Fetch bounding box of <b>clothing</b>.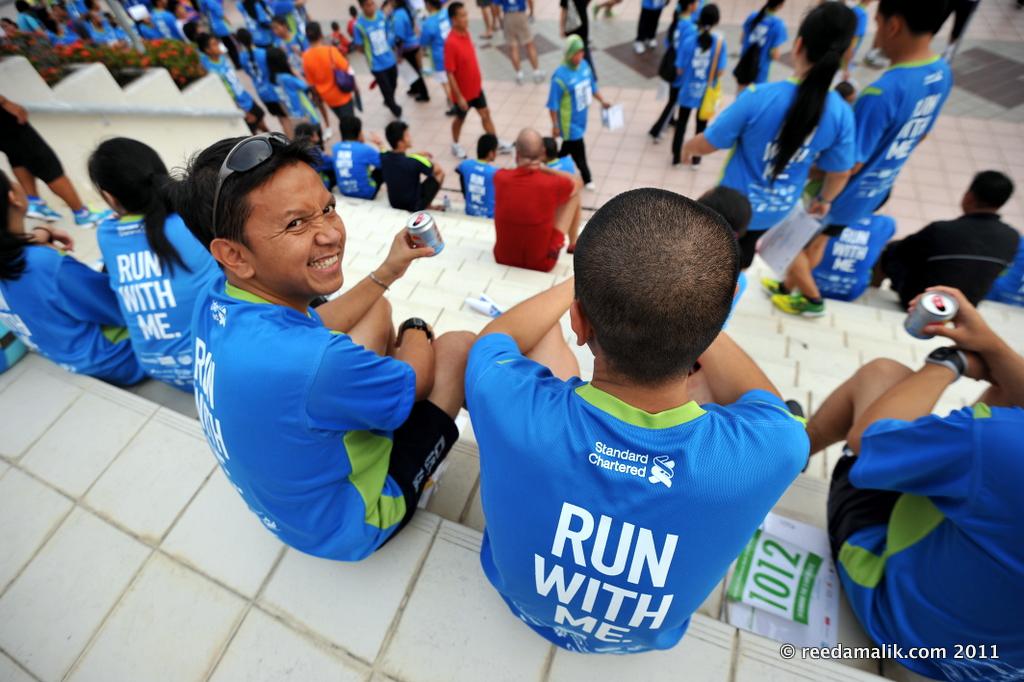
Bbox: bbox=[653, 11, 698, 139].
